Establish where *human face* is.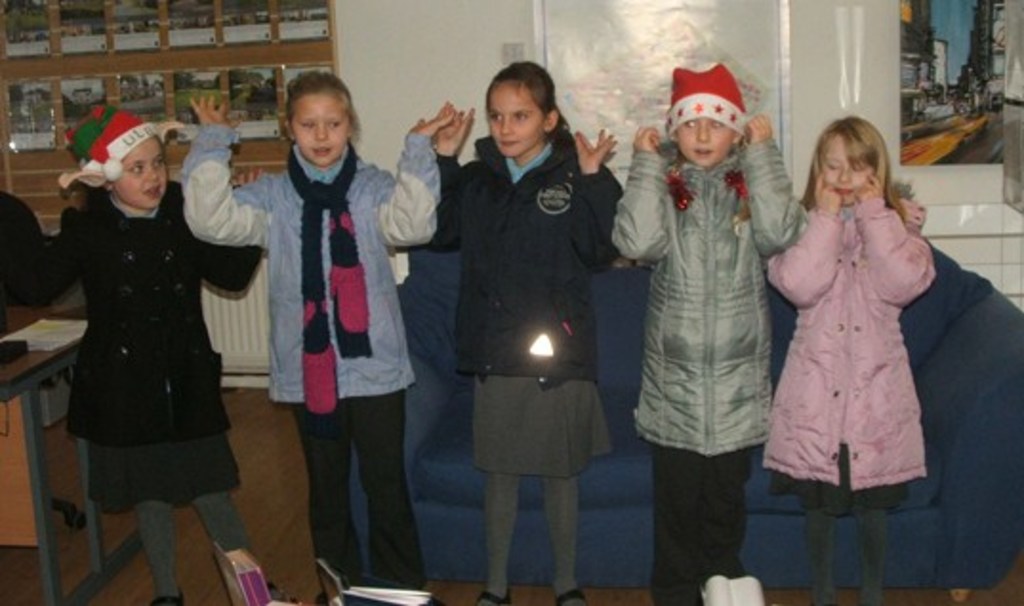
Established at left=282, top=90, right=357, bottom=164.
